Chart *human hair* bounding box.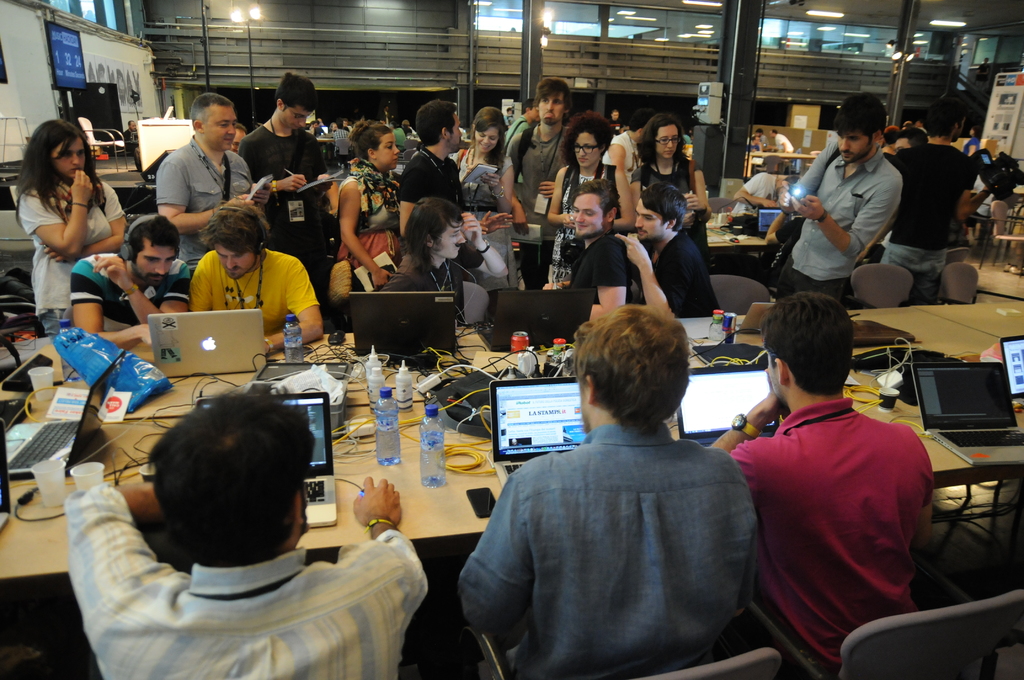
Charted: crop(400, 197, 468, 274).
